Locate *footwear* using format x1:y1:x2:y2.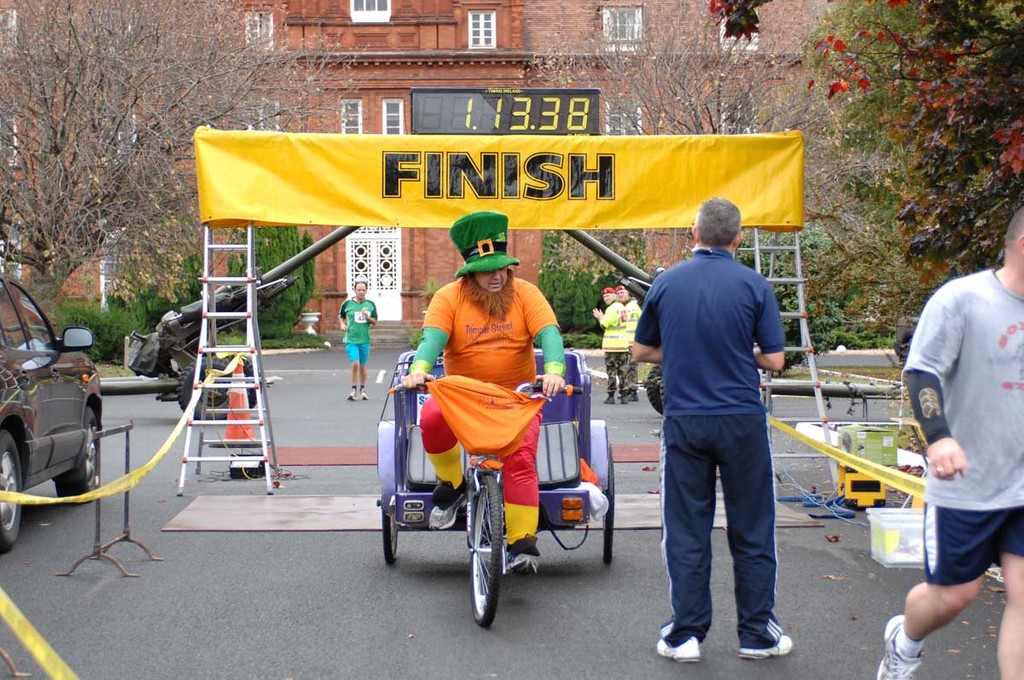
360:387:373:403.
